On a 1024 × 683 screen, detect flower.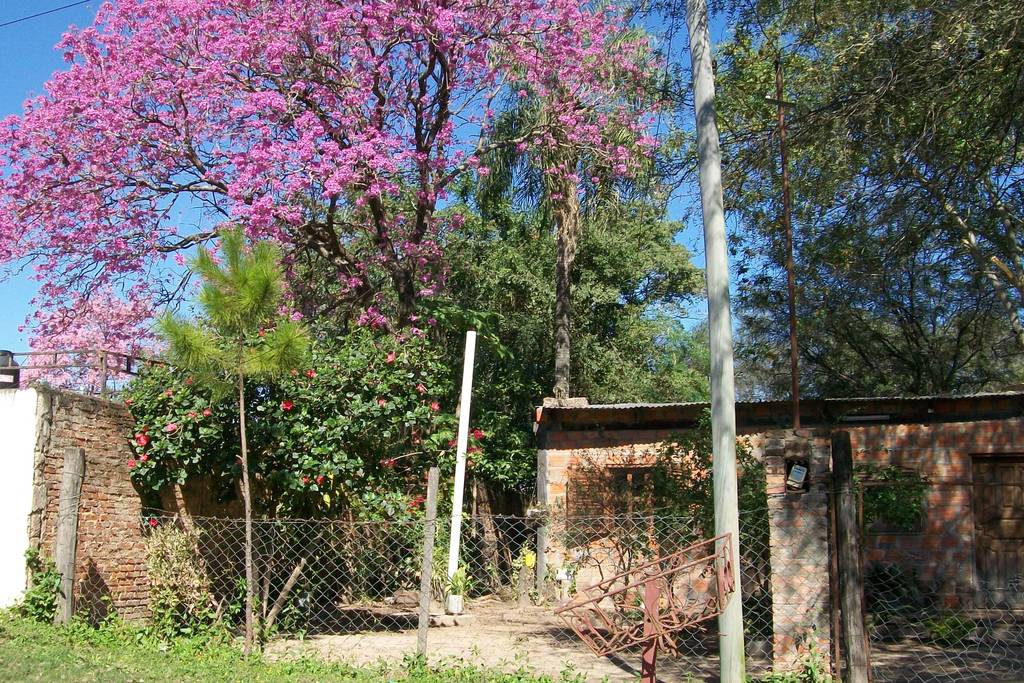
detection(306, 367, 317, 379).
